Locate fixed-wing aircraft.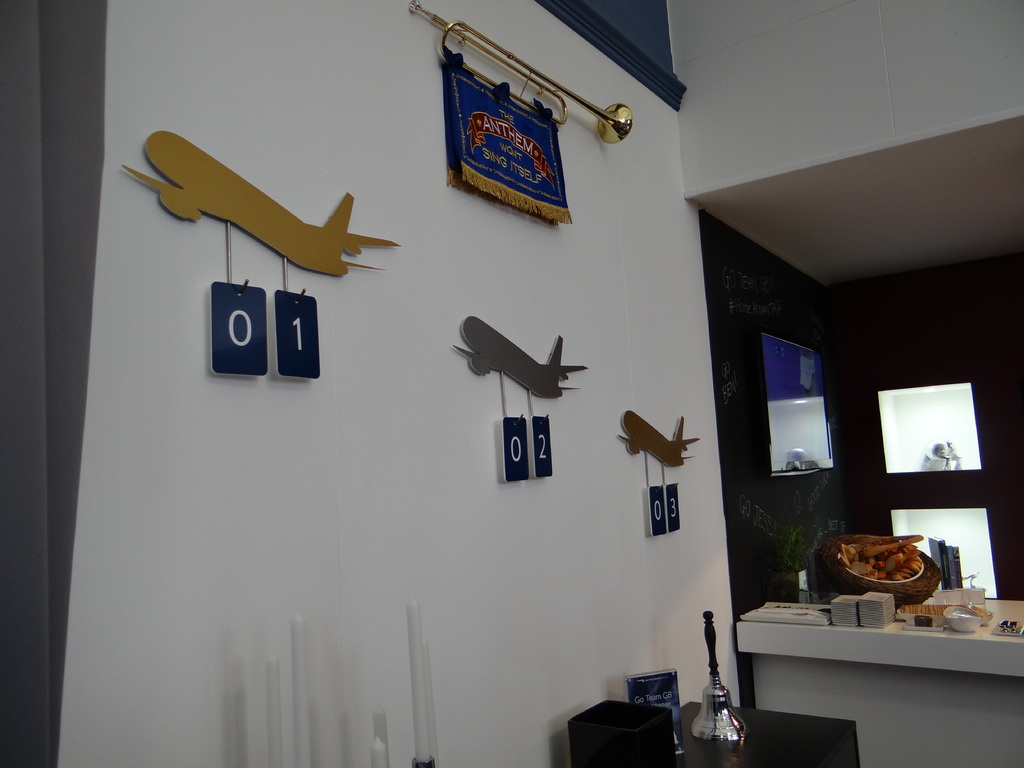
Bounding box: x1=614 y1=408 x2=698 y2=468.
